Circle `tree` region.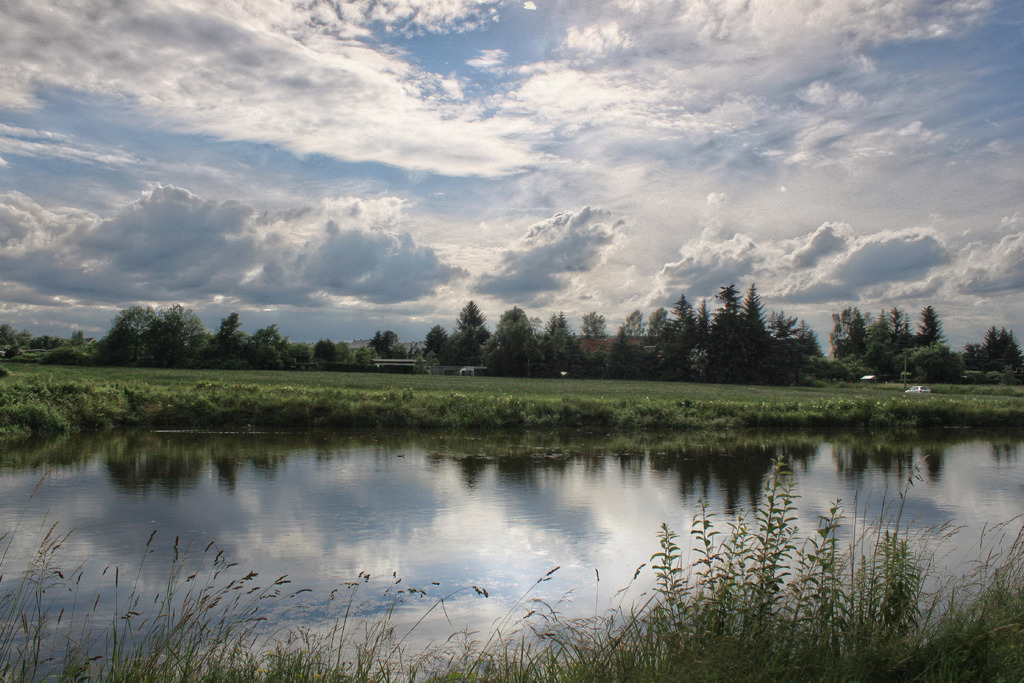
Region: x1=891 y1=308 x2=900 y2=340.
